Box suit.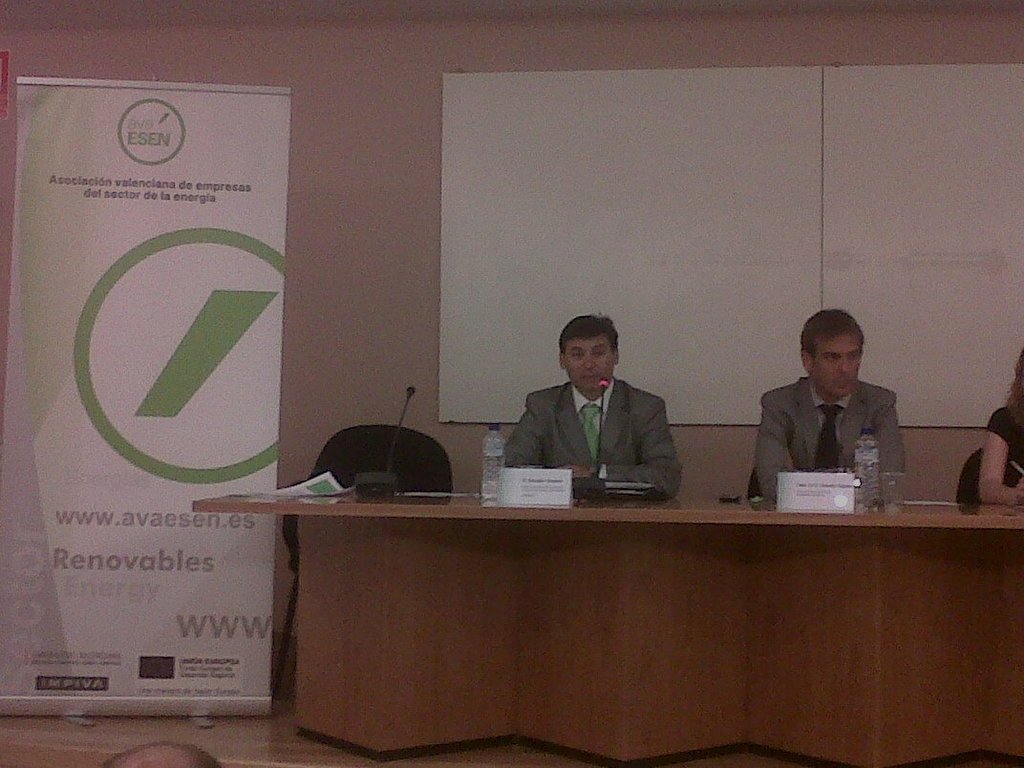
crop(751, 372, 906, 503).
